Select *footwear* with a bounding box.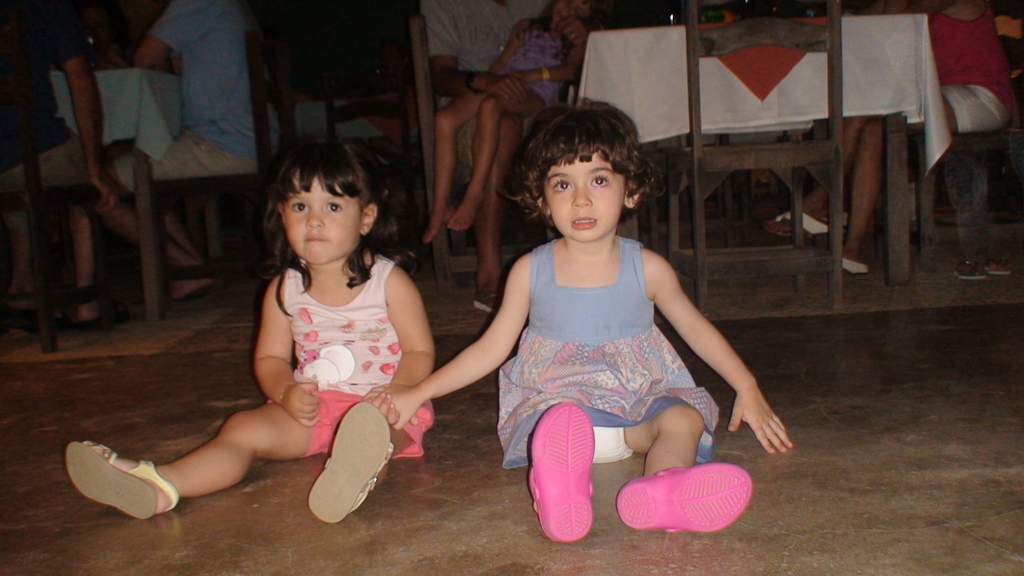
pyautogui.locateOnScreen(311, 402, 394, 518).
